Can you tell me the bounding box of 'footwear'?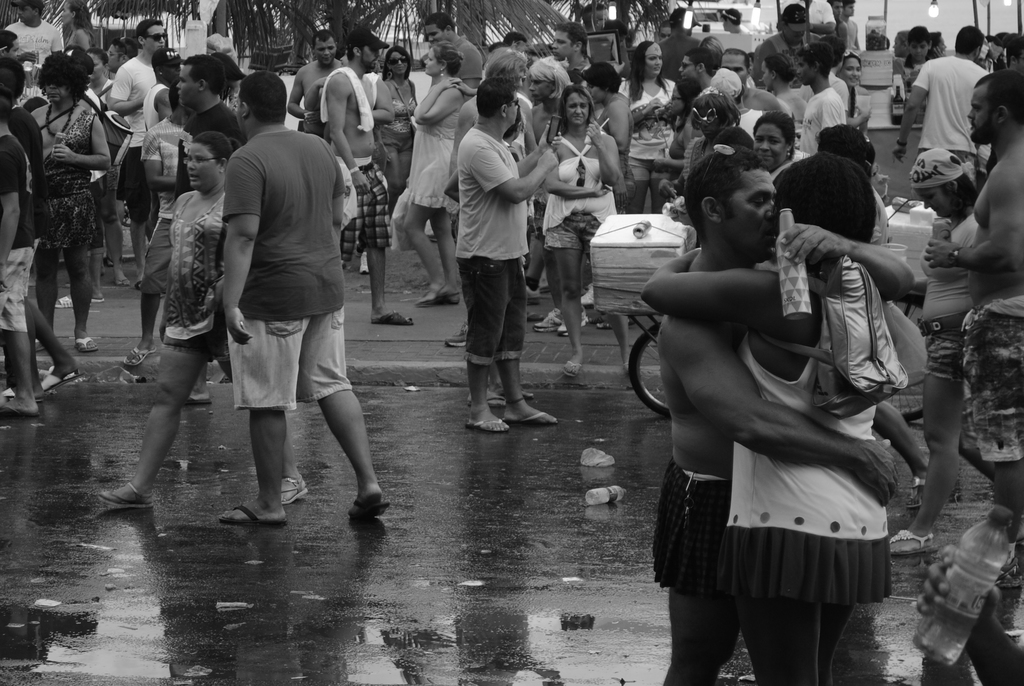
{"left": 346, "top": 498, "right": 386, "bottom": 518}.
